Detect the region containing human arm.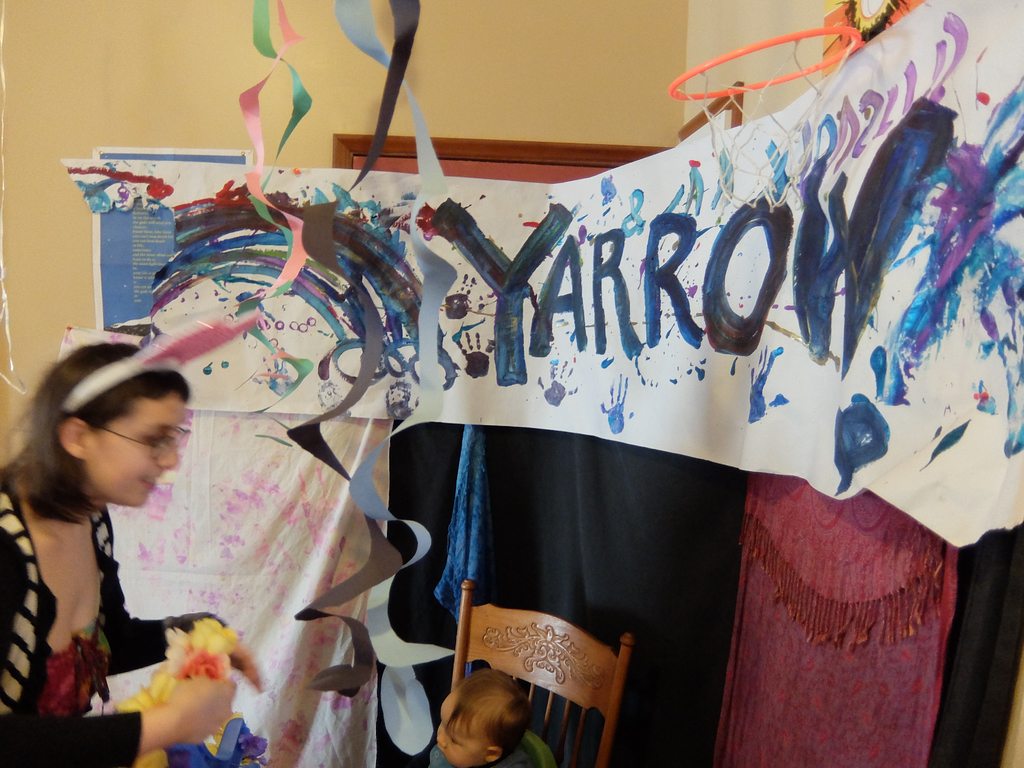
x1=0, y1=528, x2=239, y2=767.
